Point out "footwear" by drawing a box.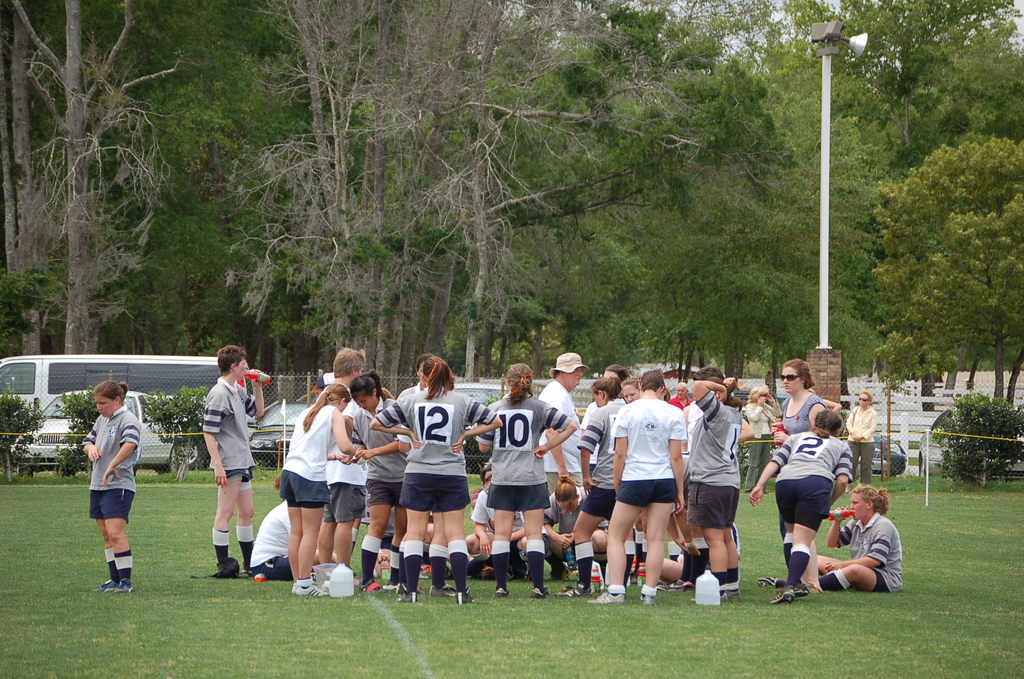
locate(531, 585, 550, 602).
